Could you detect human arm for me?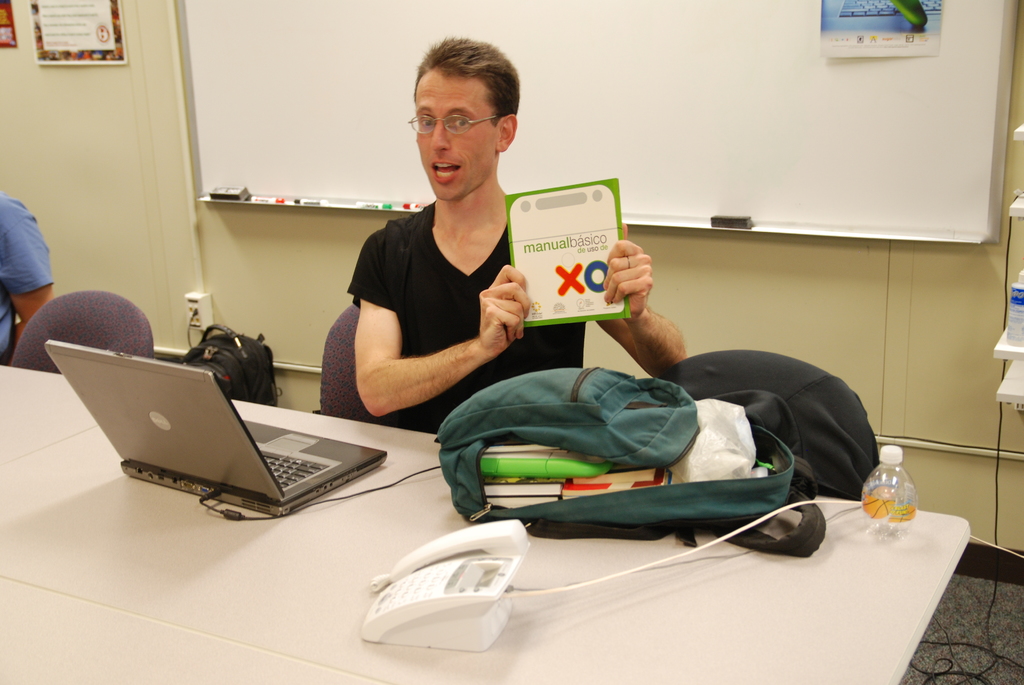
Detection result: 0,203,58,363.
